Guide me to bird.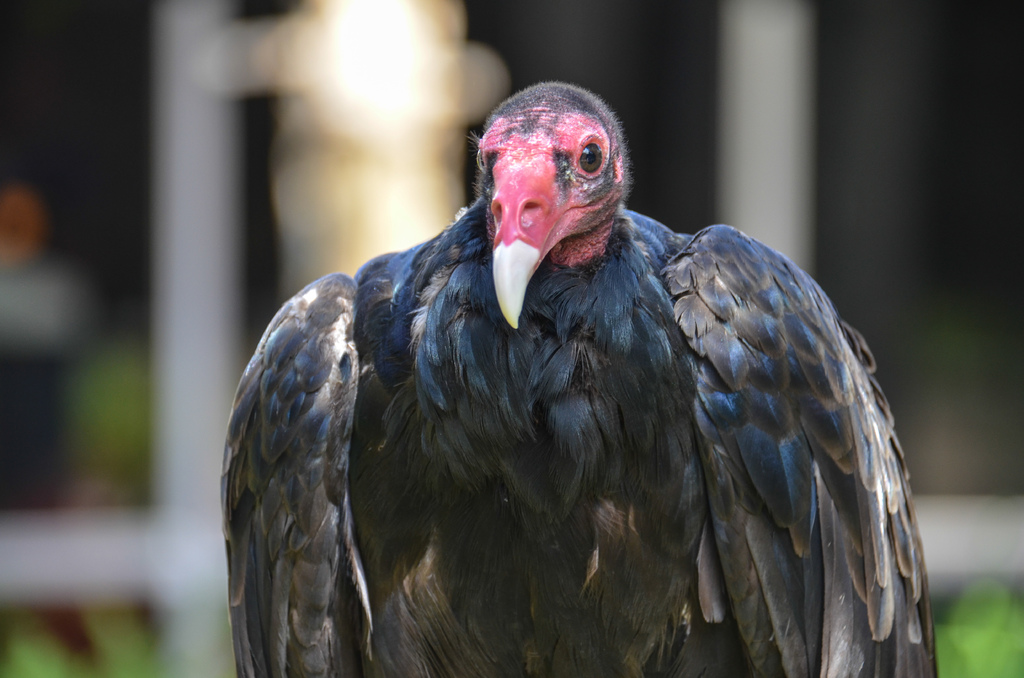
Guidance: <region>203, 117, 906, 677</region>.
